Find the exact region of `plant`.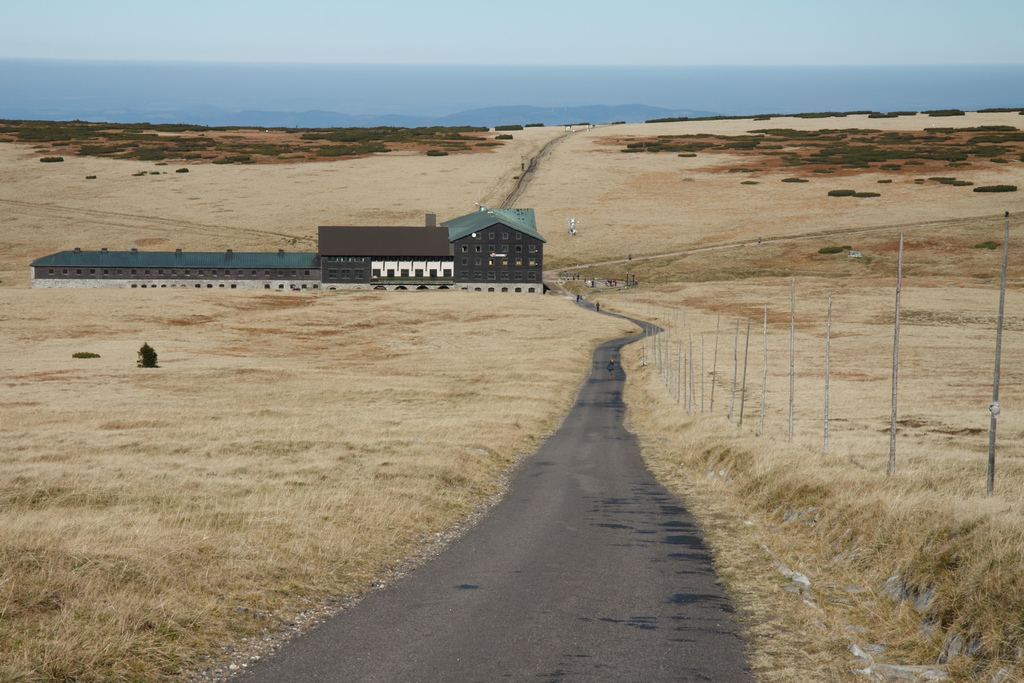
Exact region: x1=134, y1=174, x2=158, y2=177.
